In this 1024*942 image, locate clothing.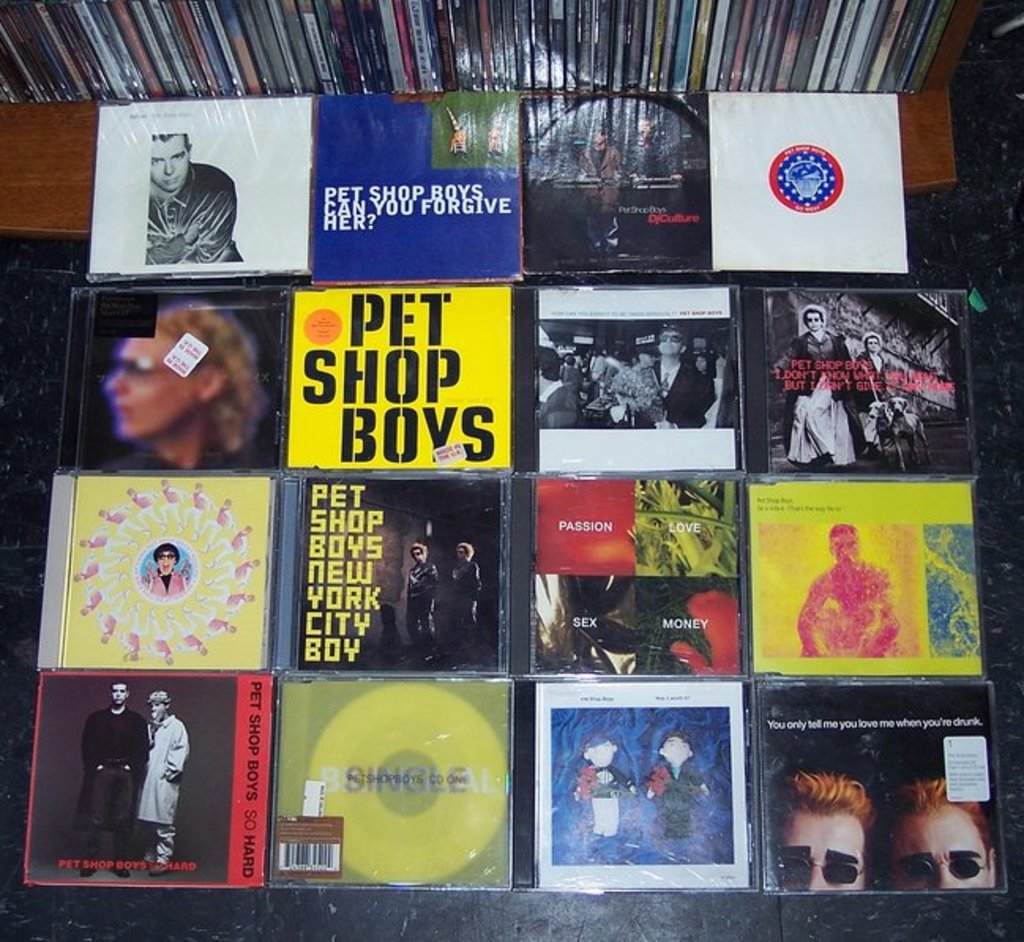
Bounding box: <region>560, 361, 584, 401</region>.
